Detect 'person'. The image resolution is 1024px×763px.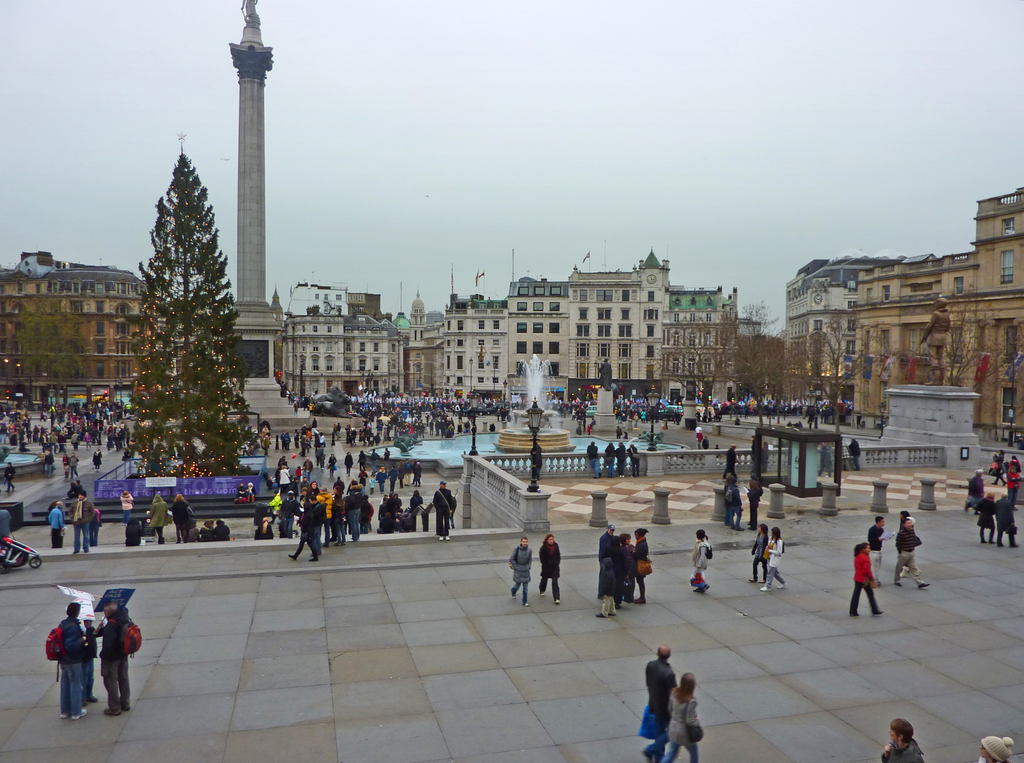
723/446/739/480.
